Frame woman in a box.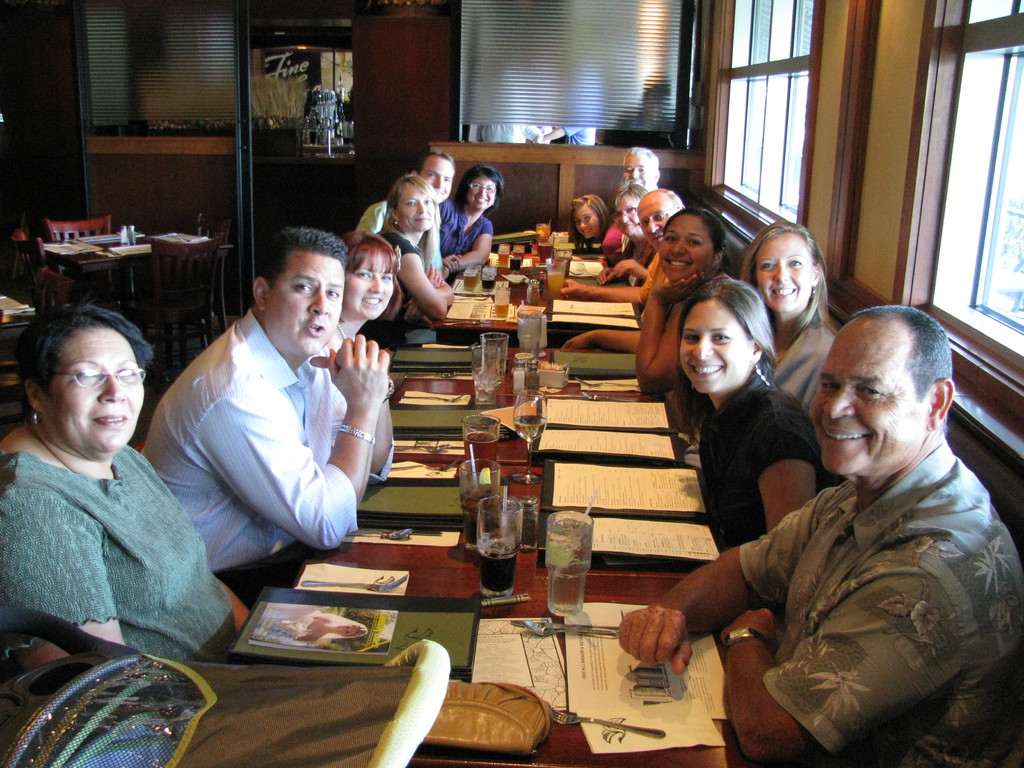
<bbox>0, 278, 229, 677</bbox>.
